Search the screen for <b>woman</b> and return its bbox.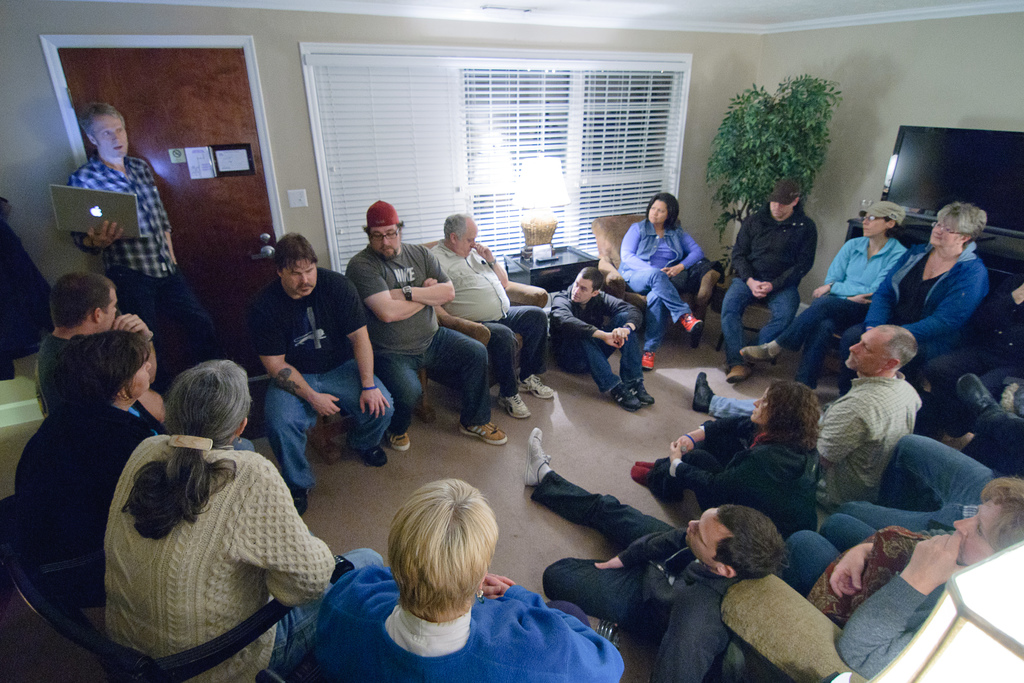
Found: bbox=(740, 199, 908, 387).
